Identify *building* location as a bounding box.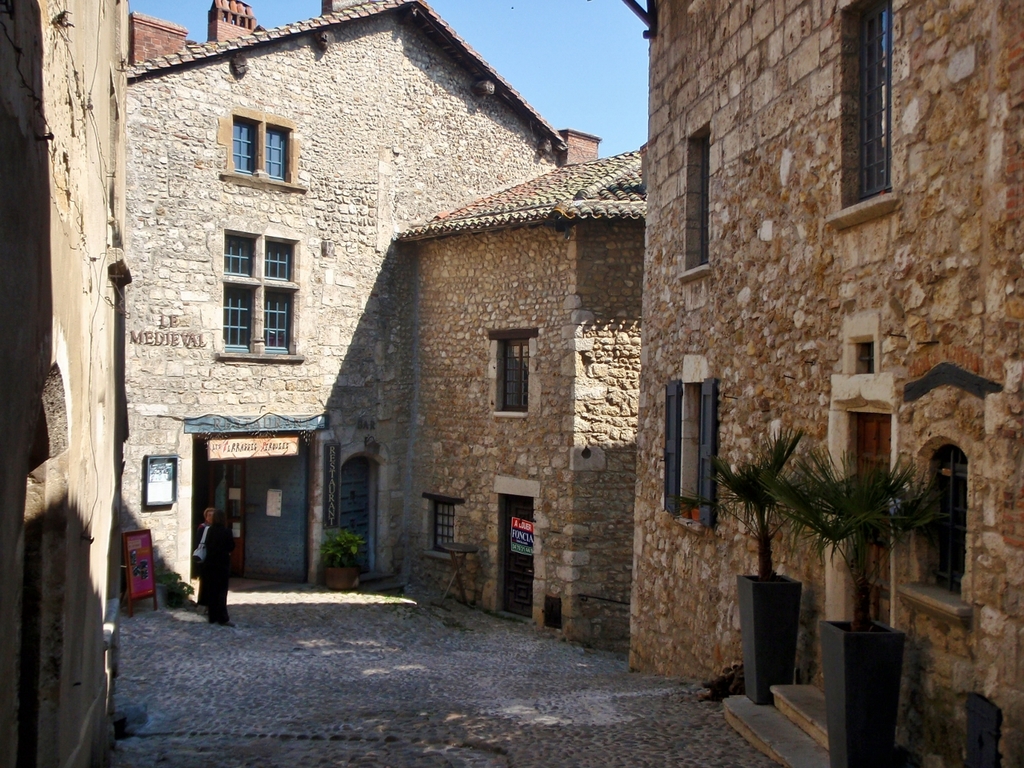
[0, 3, 1023, 767].
